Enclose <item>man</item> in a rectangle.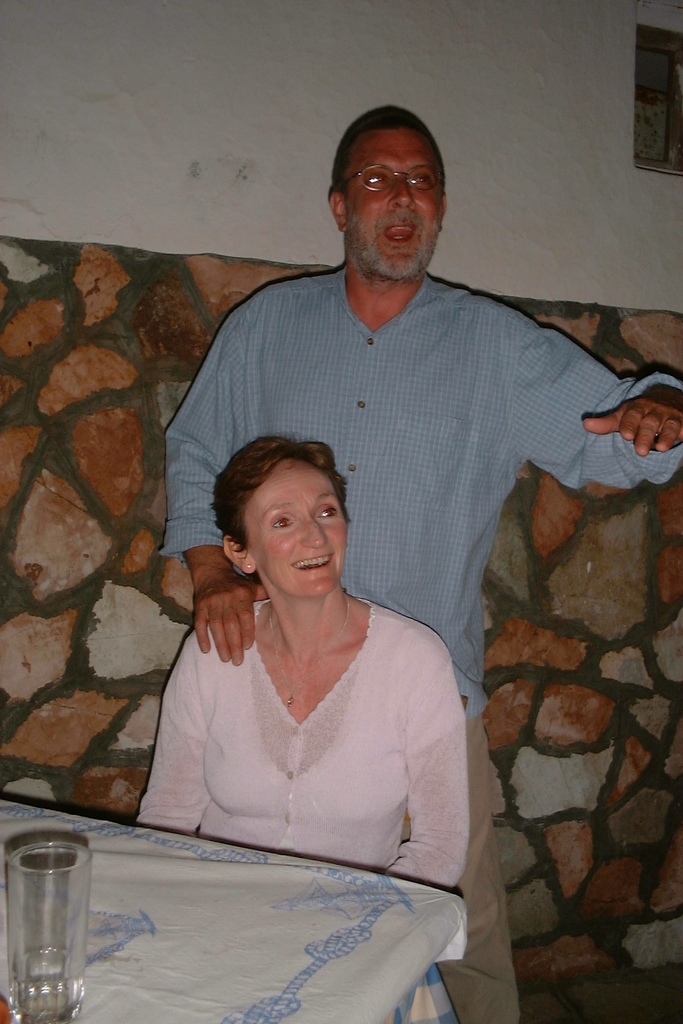
left=160, top=100, right=682, bottom=1023.
